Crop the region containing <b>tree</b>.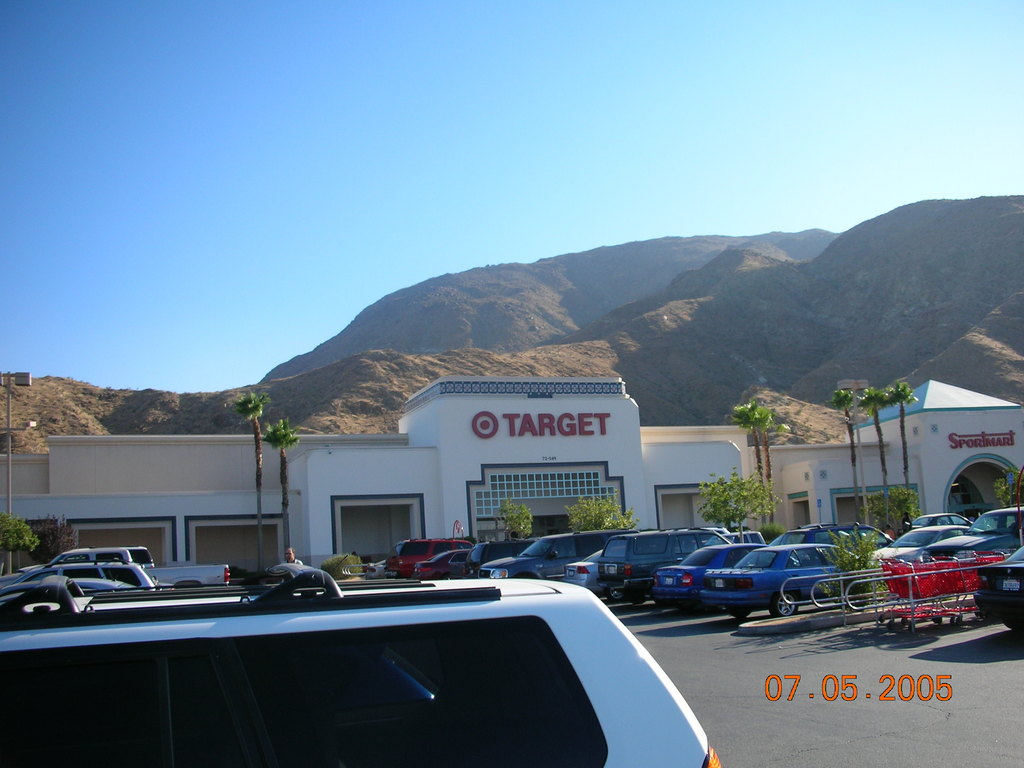
Crop region: [728, 397, 763, 520].
